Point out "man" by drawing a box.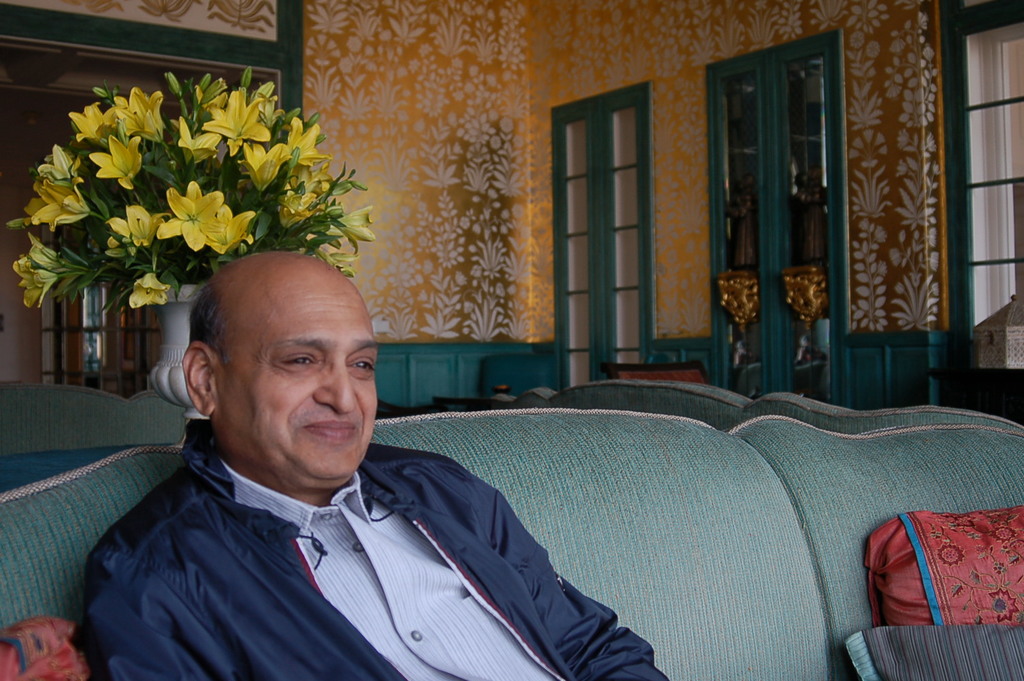
[46,223,750,665].
